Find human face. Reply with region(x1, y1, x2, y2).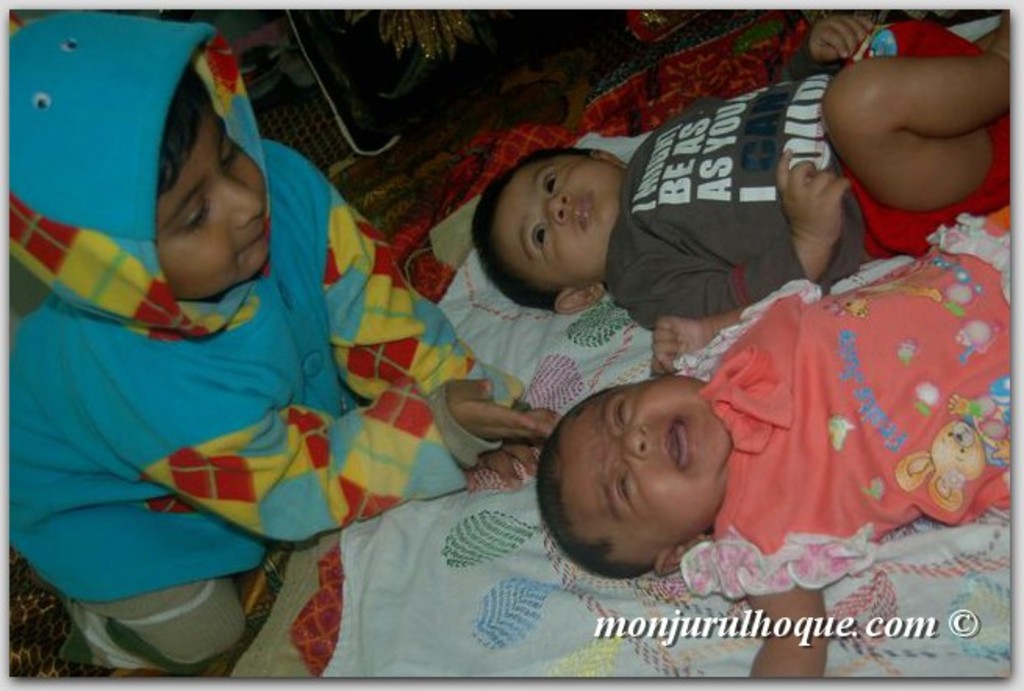
region(558, 378, 733, 542).
